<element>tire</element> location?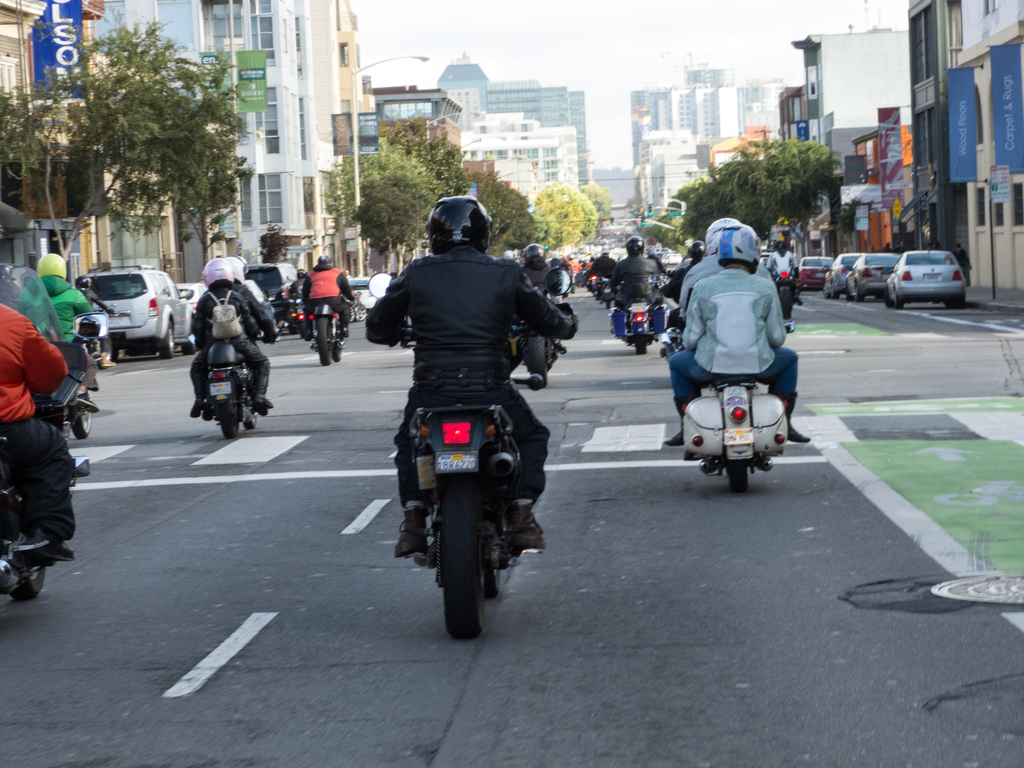
box=[13, 566, 49, 603]
